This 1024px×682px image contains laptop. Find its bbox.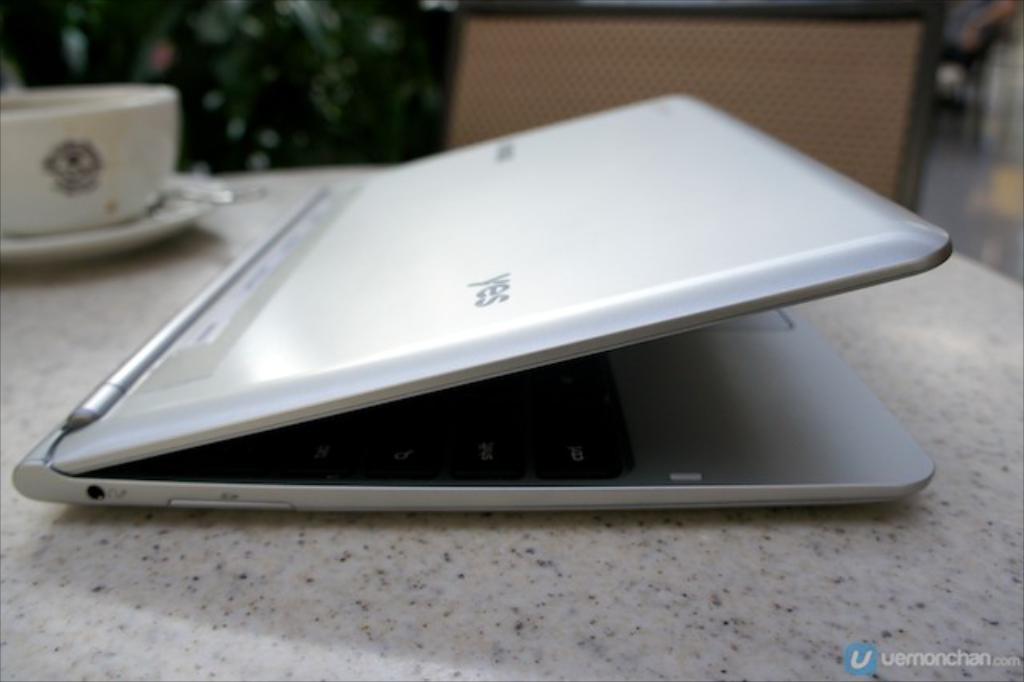
region(46, 94, 925, 490).
